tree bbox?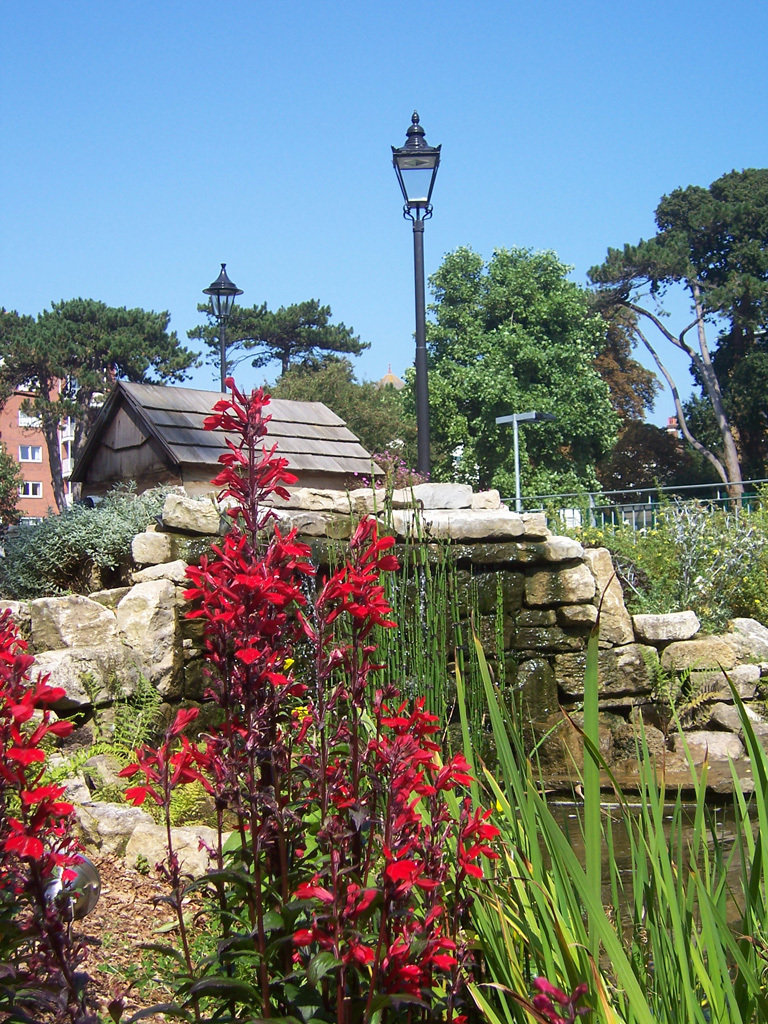
x1=584, y1=165, x2=767, y2=492
